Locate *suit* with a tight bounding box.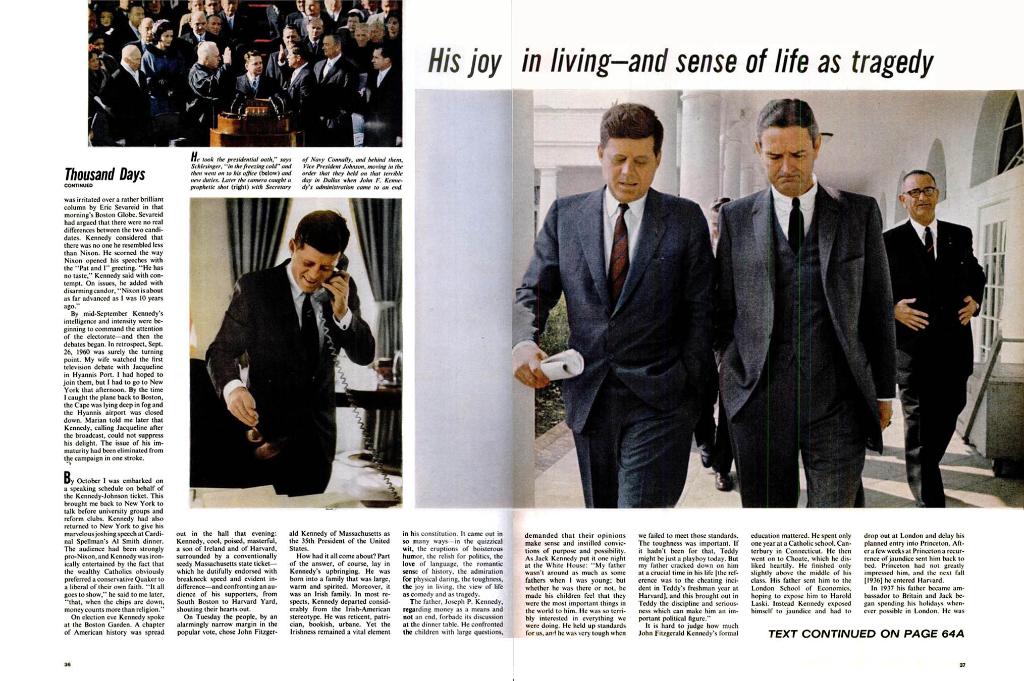
rect(207, 261, 374, 497).
